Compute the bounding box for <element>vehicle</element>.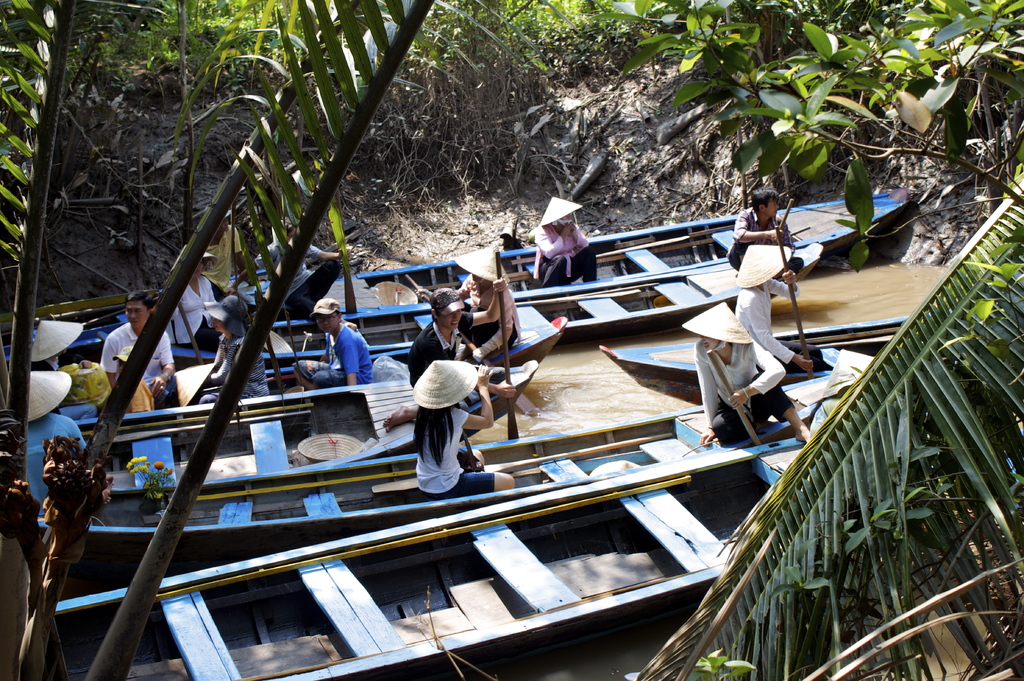
[173, 320, 561, 361].
